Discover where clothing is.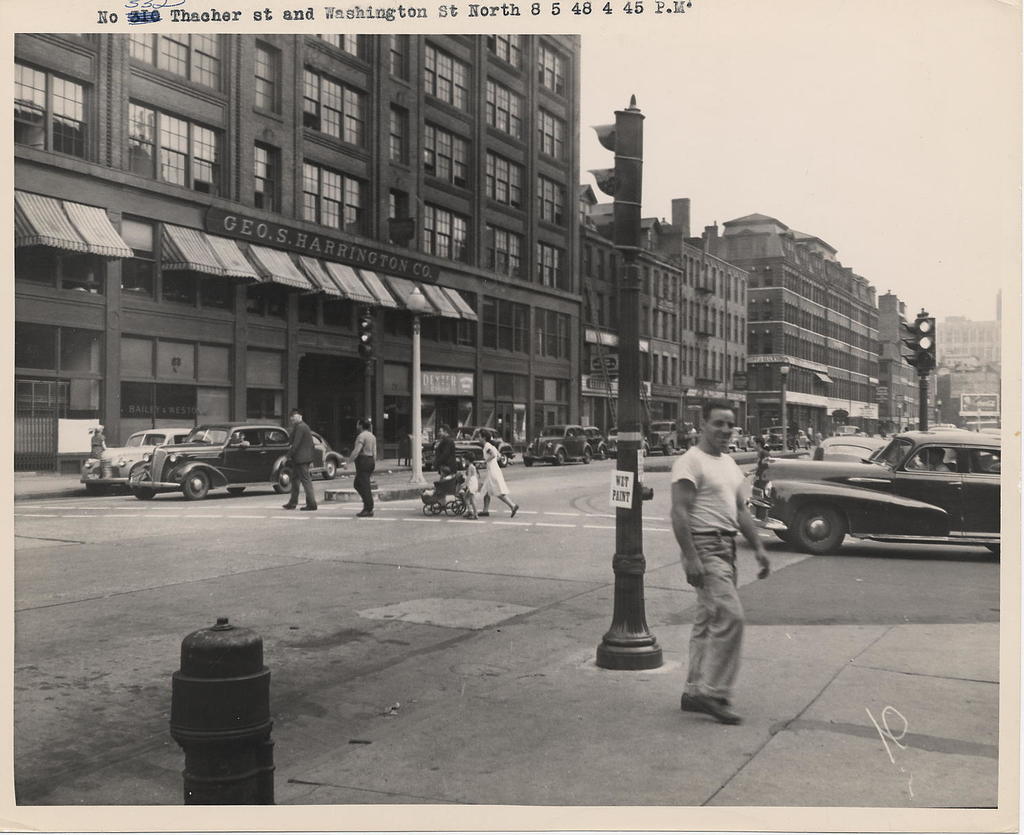
Discovered at (86,424,111,461).
